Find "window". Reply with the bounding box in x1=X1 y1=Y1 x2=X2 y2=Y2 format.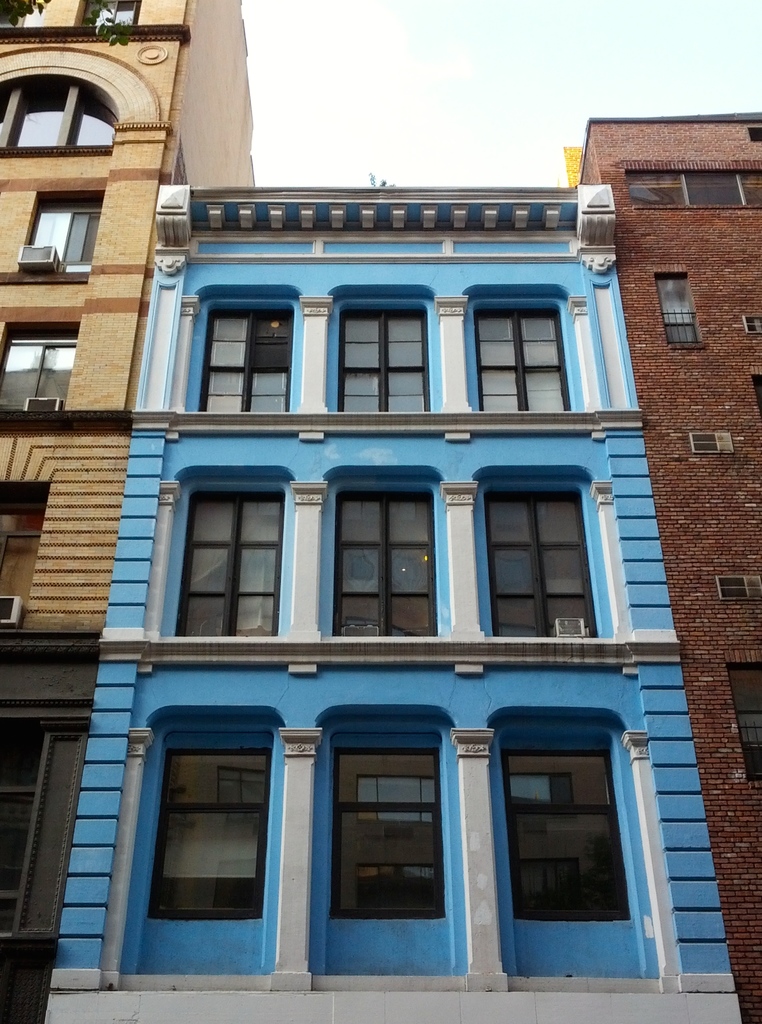
x1=502 y1=762 x2=612 y2=922.
